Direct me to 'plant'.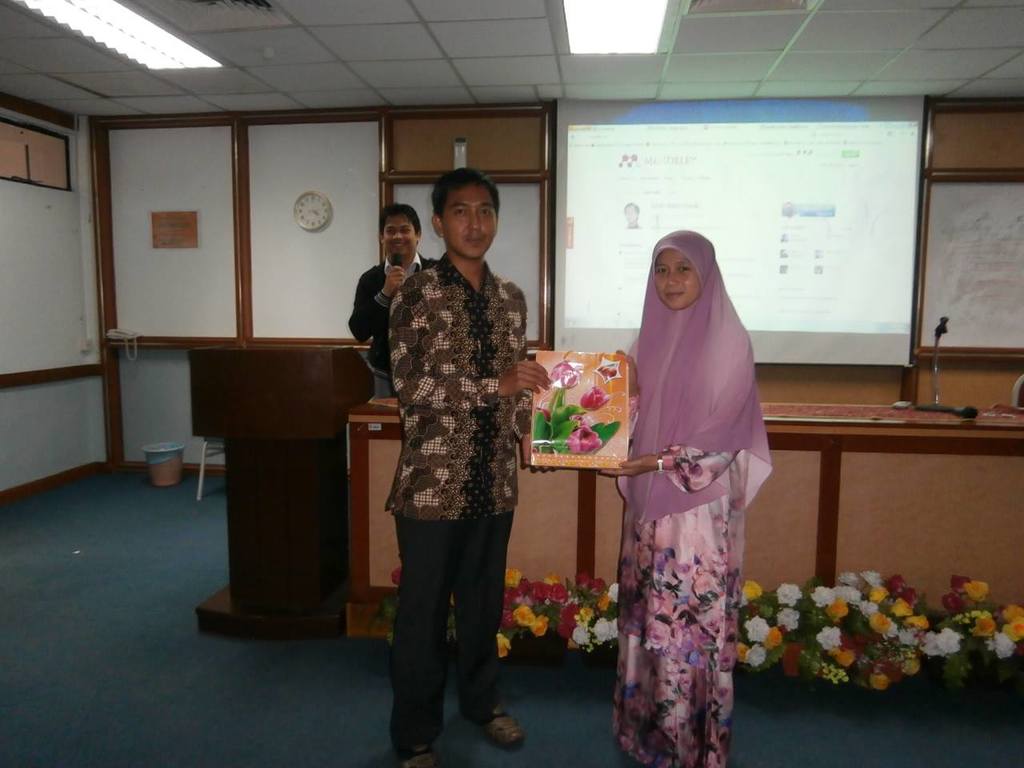
Direction: pyautogui.locateOnScreen(537, 352, 623, 472).
